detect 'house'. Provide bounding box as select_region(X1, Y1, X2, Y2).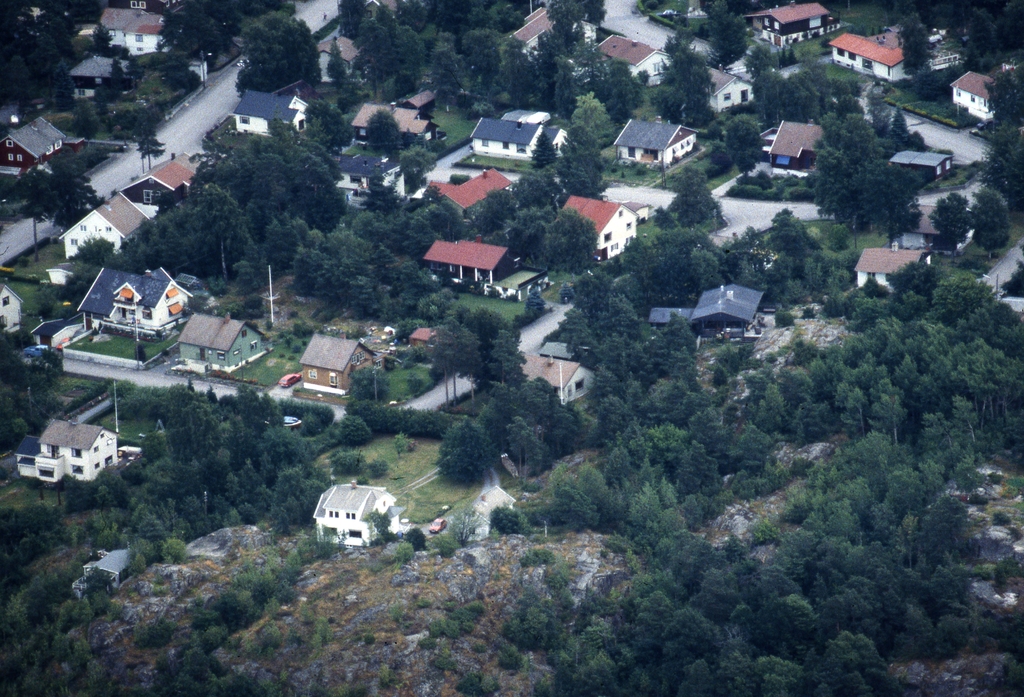
select_region(300, 333, 383, 392).
